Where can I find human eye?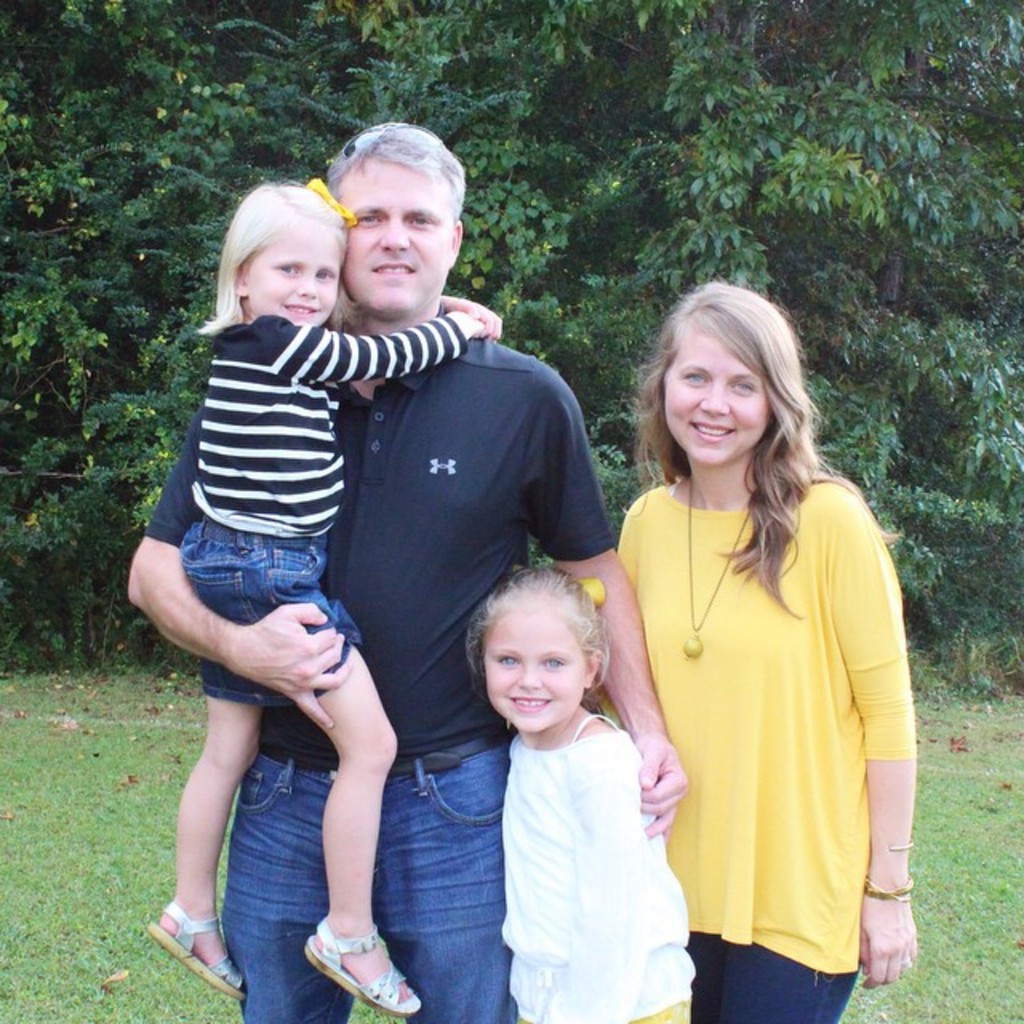
You can find it at {"x1": 406, "y1": 213, "x2": 438, "y2": 229}.
